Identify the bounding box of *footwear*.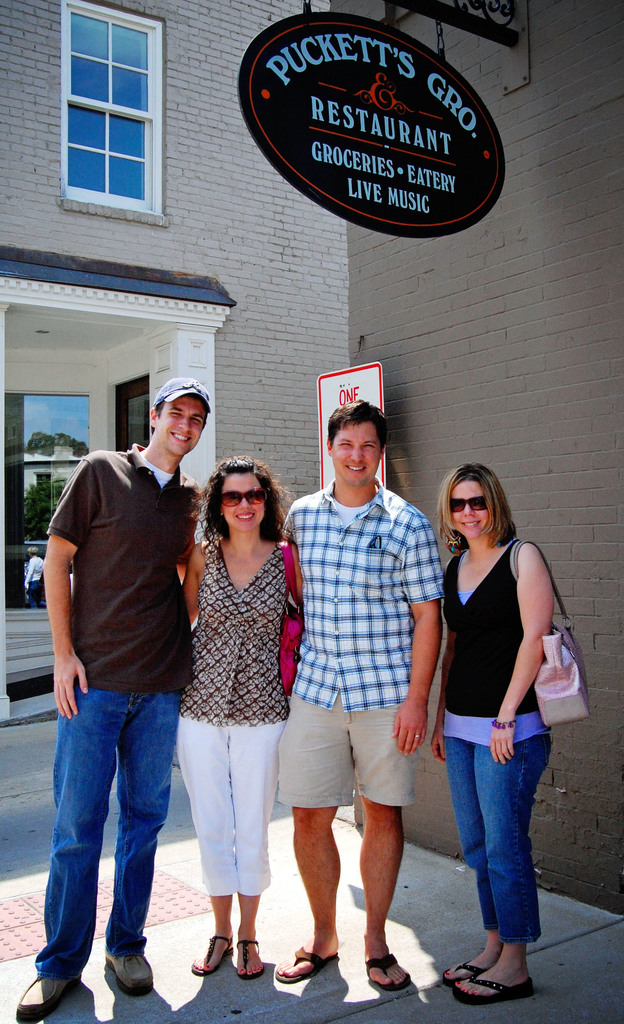
region(232, 936, 264, 979).
